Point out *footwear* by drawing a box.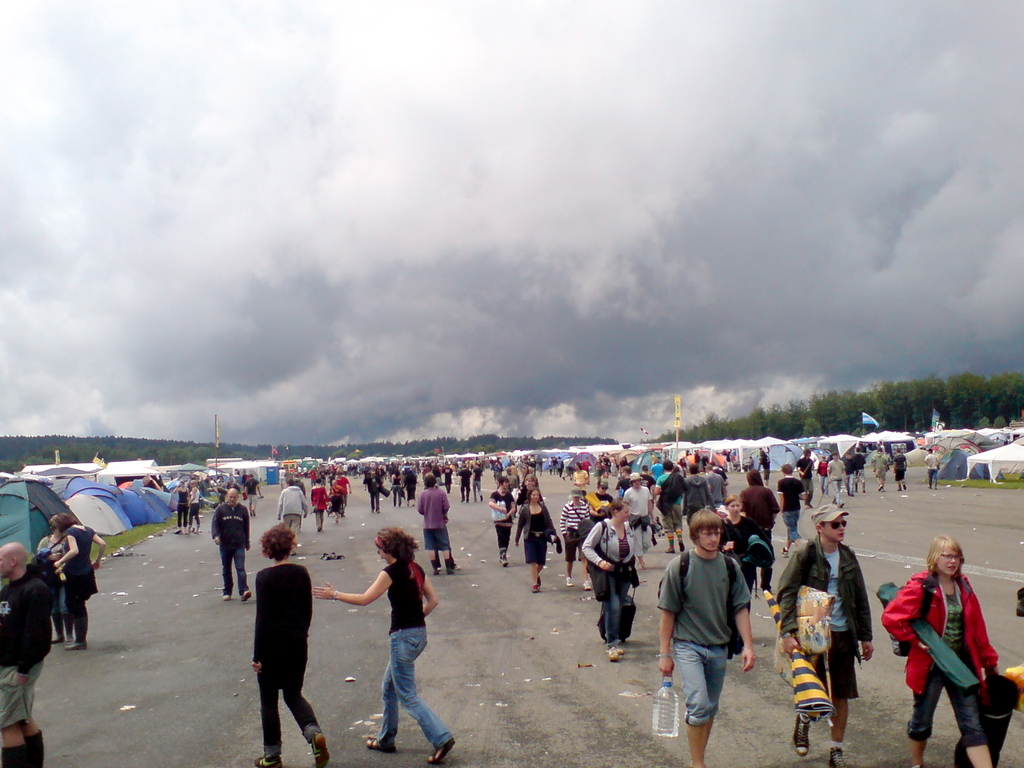
left=253, top=755, right=283, bottom=767.
